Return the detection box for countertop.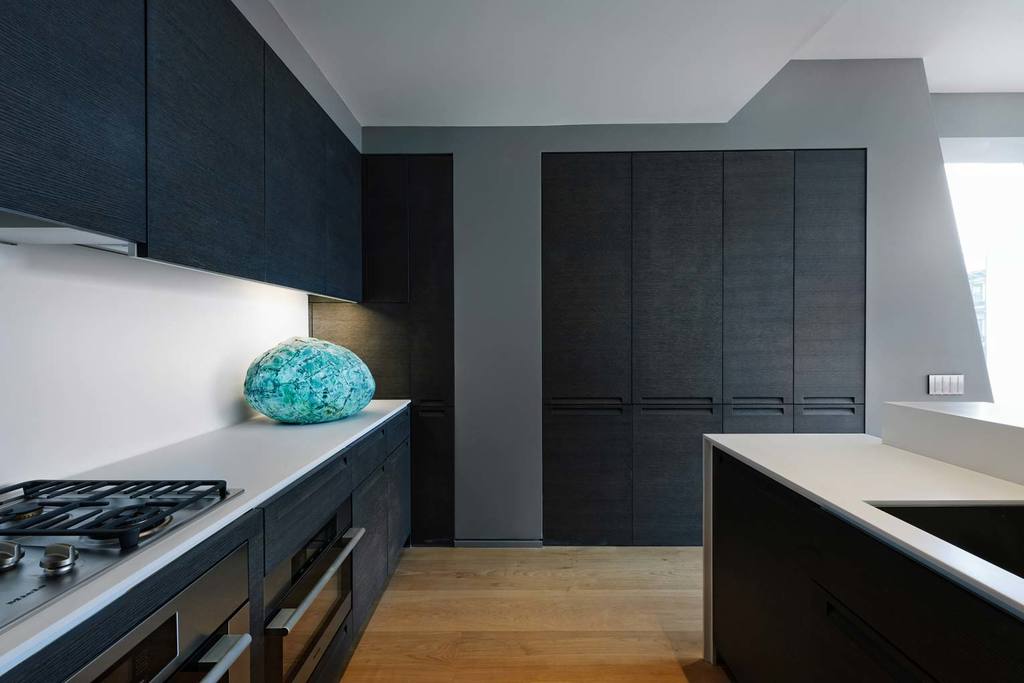
crop(695, 410, 1023, 682).
